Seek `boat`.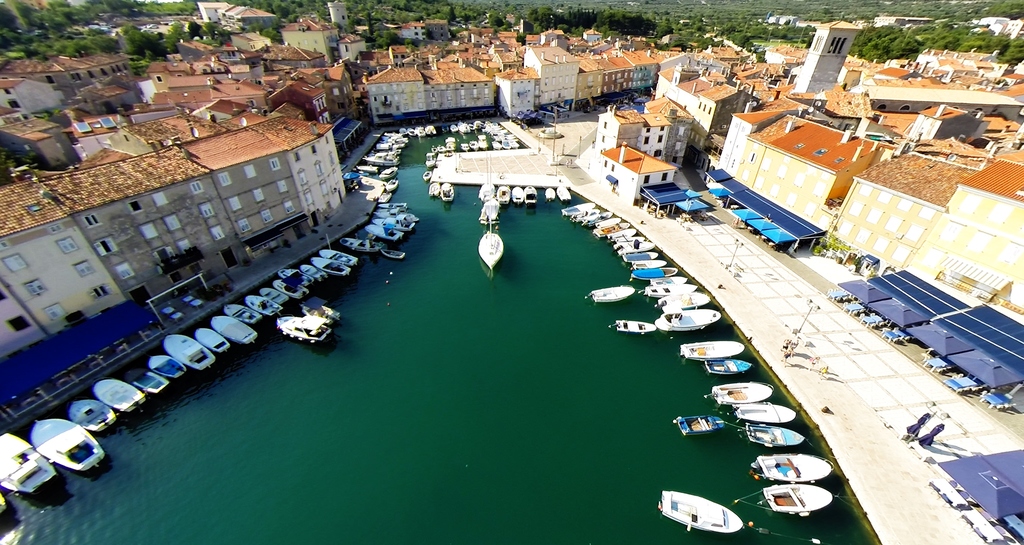
<region>678, 338, 746, 361</region>.
